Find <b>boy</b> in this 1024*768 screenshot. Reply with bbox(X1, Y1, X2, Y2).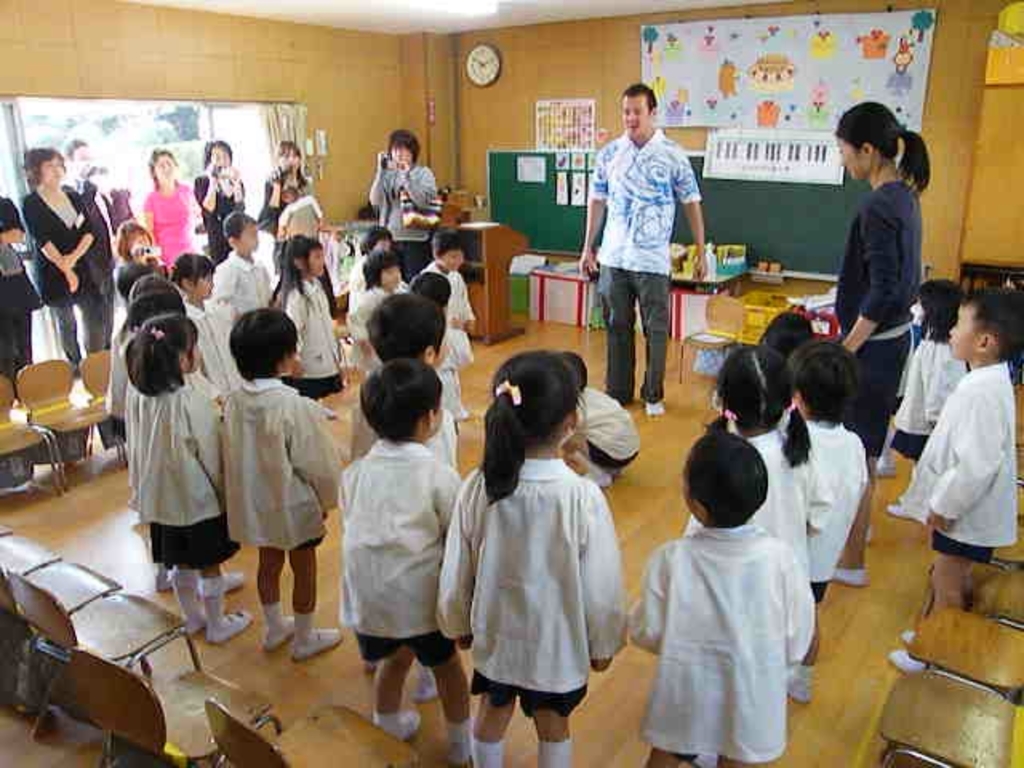
bbox(787, 341, 867, 707).
